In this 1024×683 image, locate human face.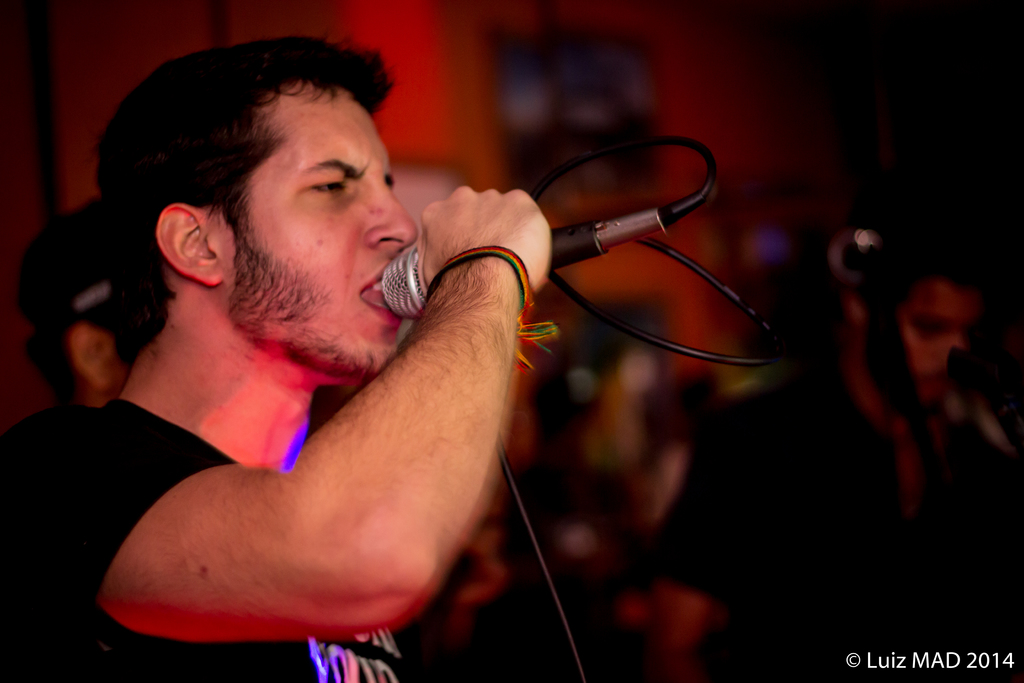
Bounding box: {"left": 224, "top": 92, "right": 416, "bottom": 375}.
